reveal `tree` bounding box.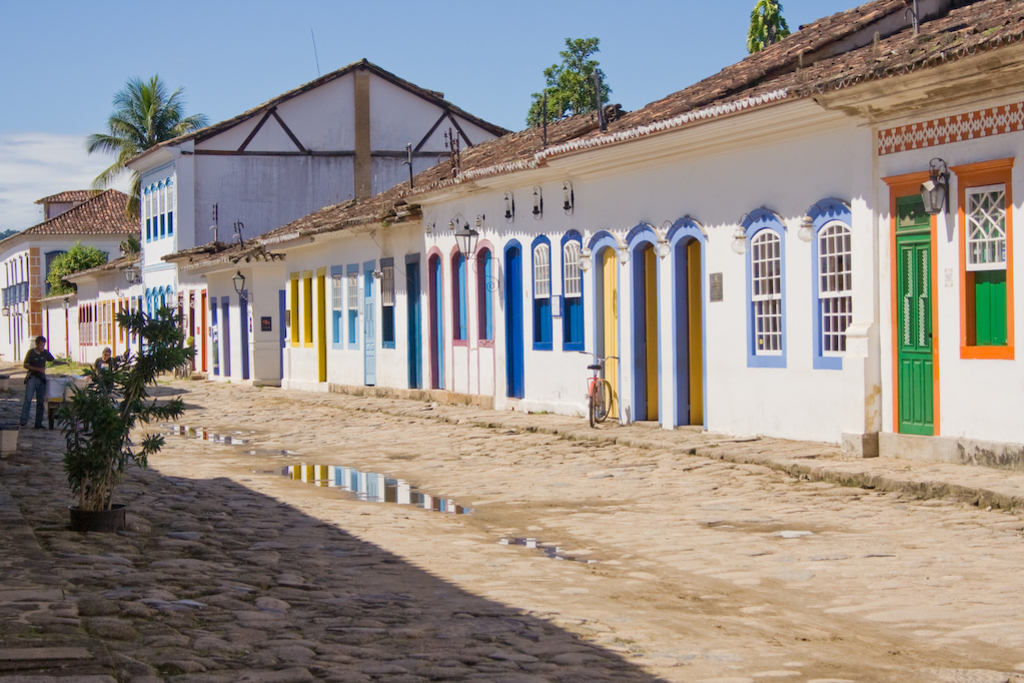
Revealed: (left=522, top=26, right=618, bottom=128).
